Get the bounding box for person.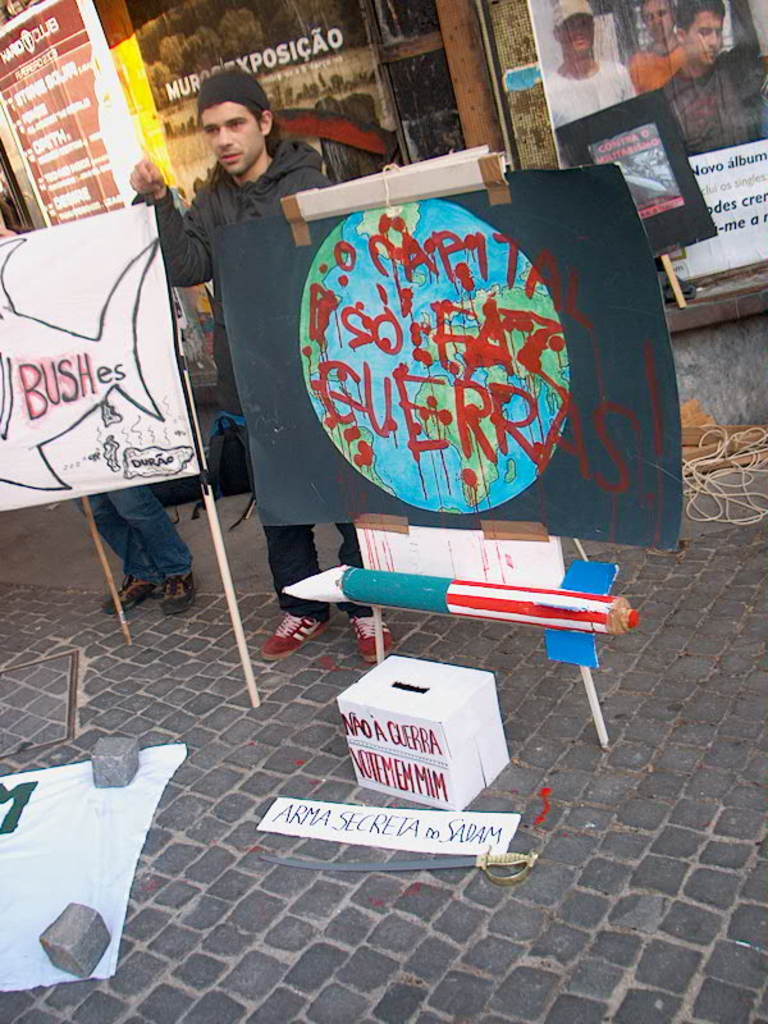
bbox(129, 72, 364, 668).
